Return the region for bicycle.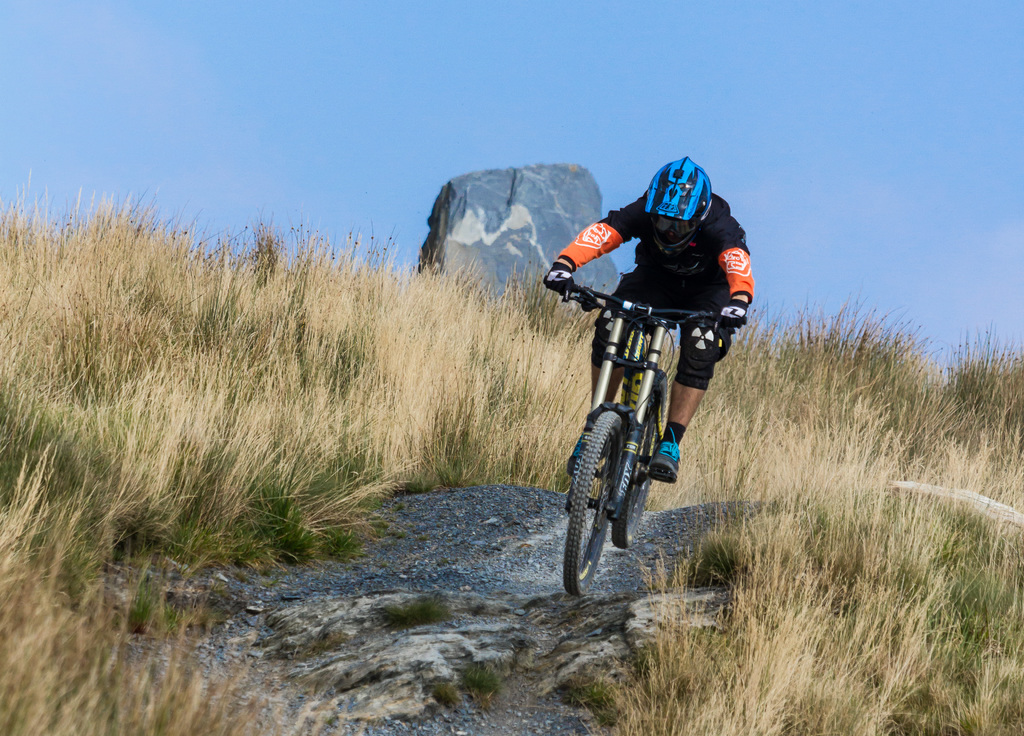
545 287 771 611.
